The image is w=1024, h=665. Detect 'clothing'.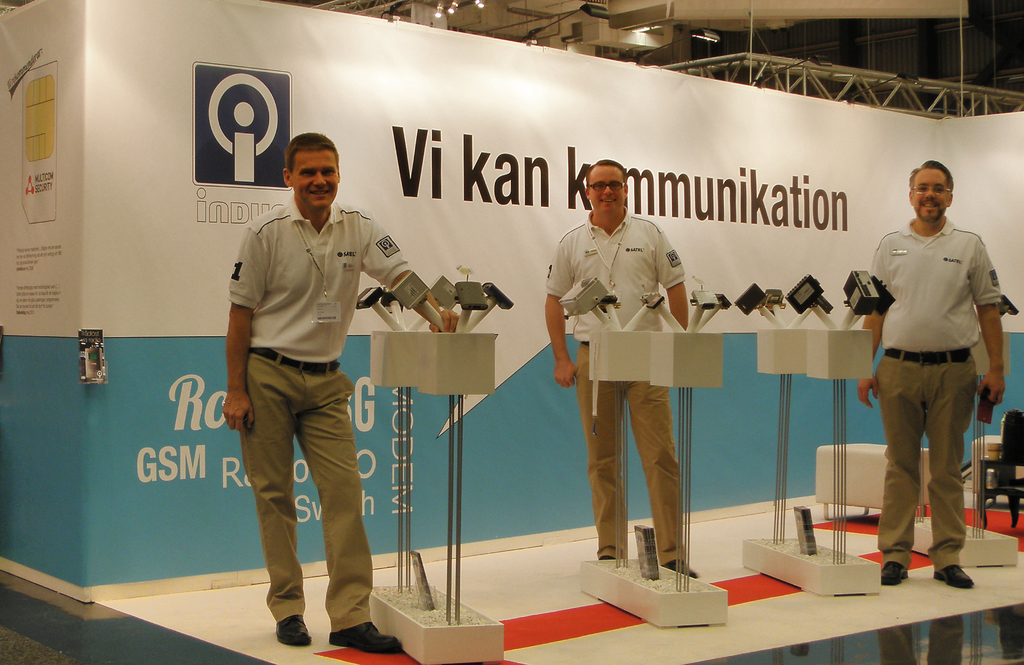
Detection: box(230, 198, 409, 363).
